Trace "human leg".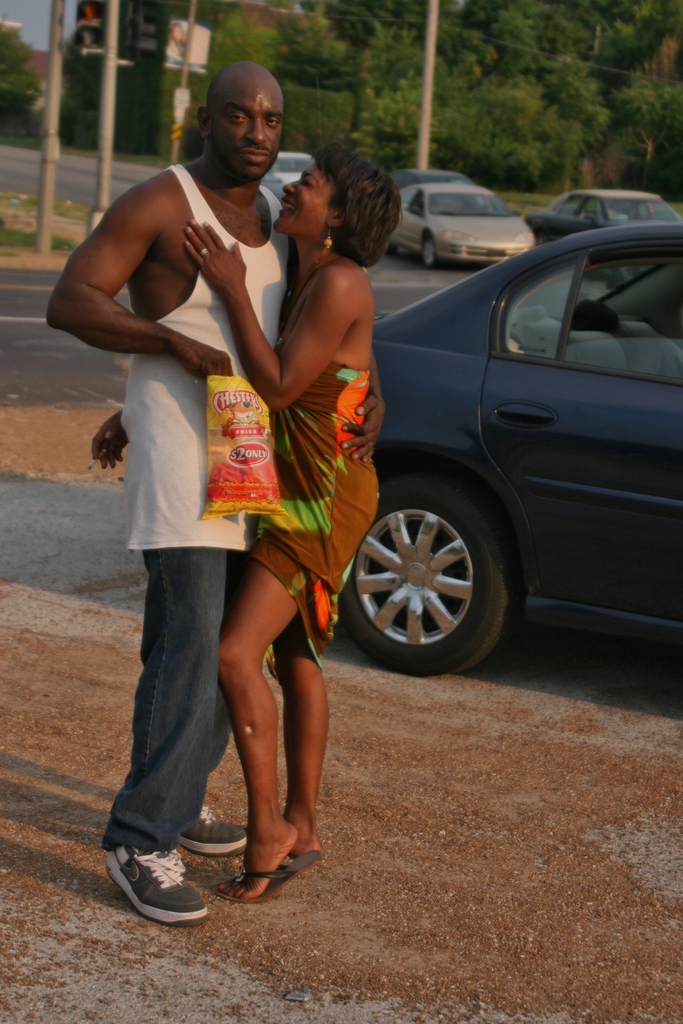
Traced to select_region(98, 493, 249, 927).
